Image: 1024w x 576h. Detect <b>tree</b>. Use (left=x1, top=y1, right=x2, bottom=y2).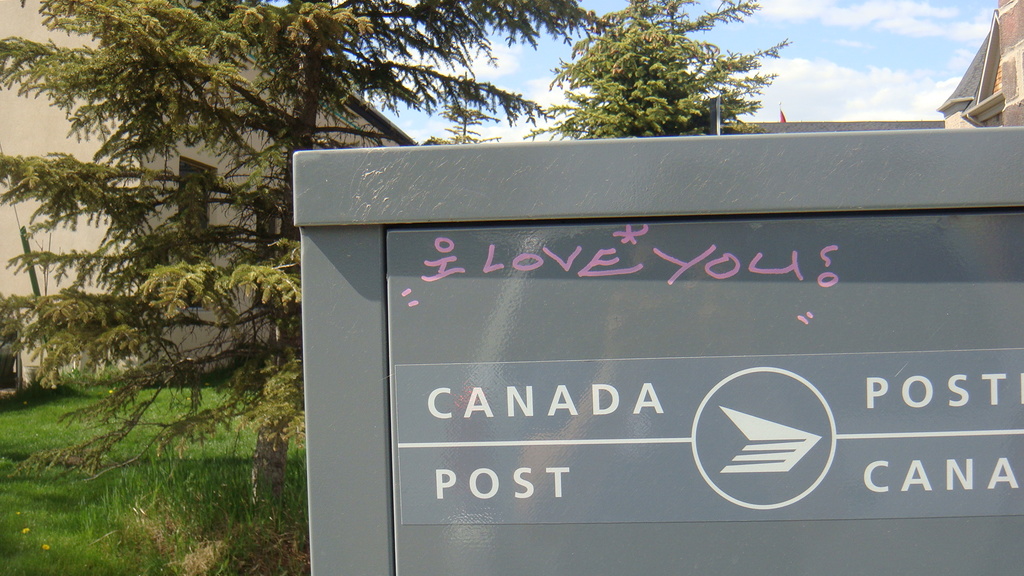
(left=440, top=67, right=490, bottom=145).
